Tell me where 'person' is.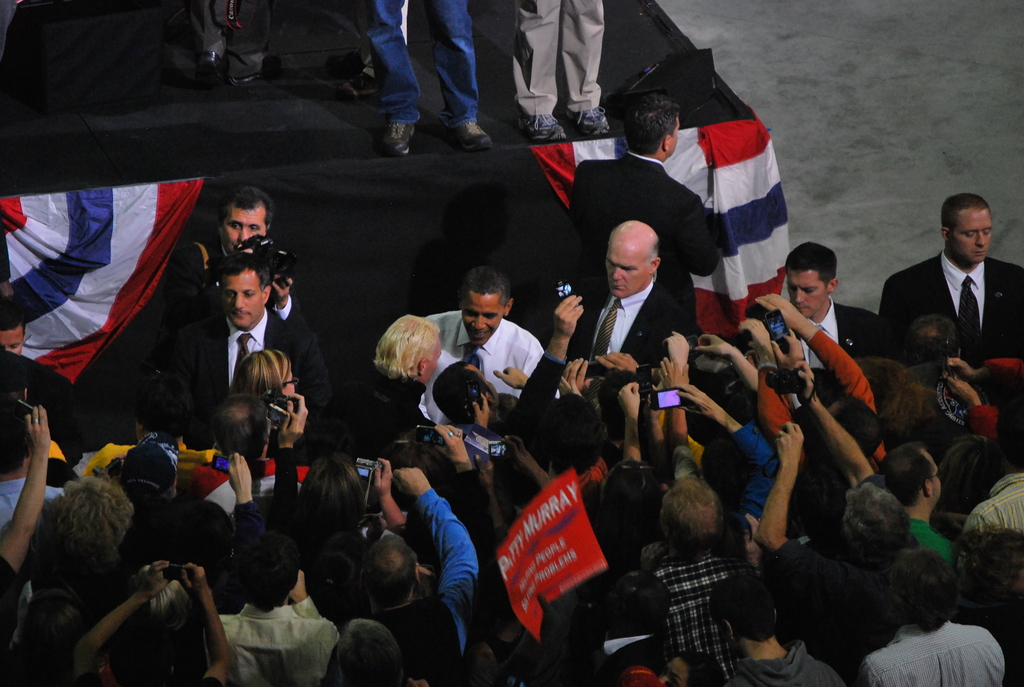
'person' is at bbox=(158, 252, 339, 437).
